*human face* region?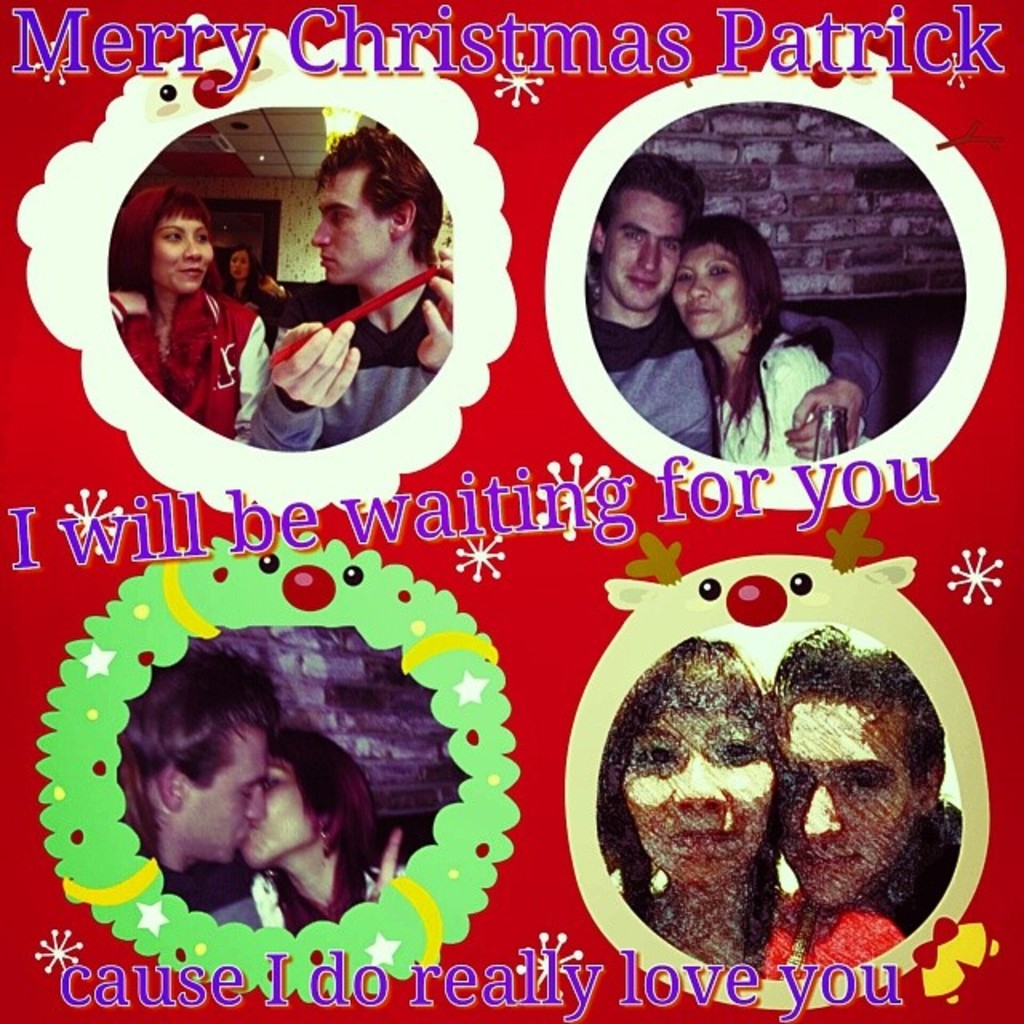
{"left": 629, "top": 717, "right": 768, "bottom": 886}
